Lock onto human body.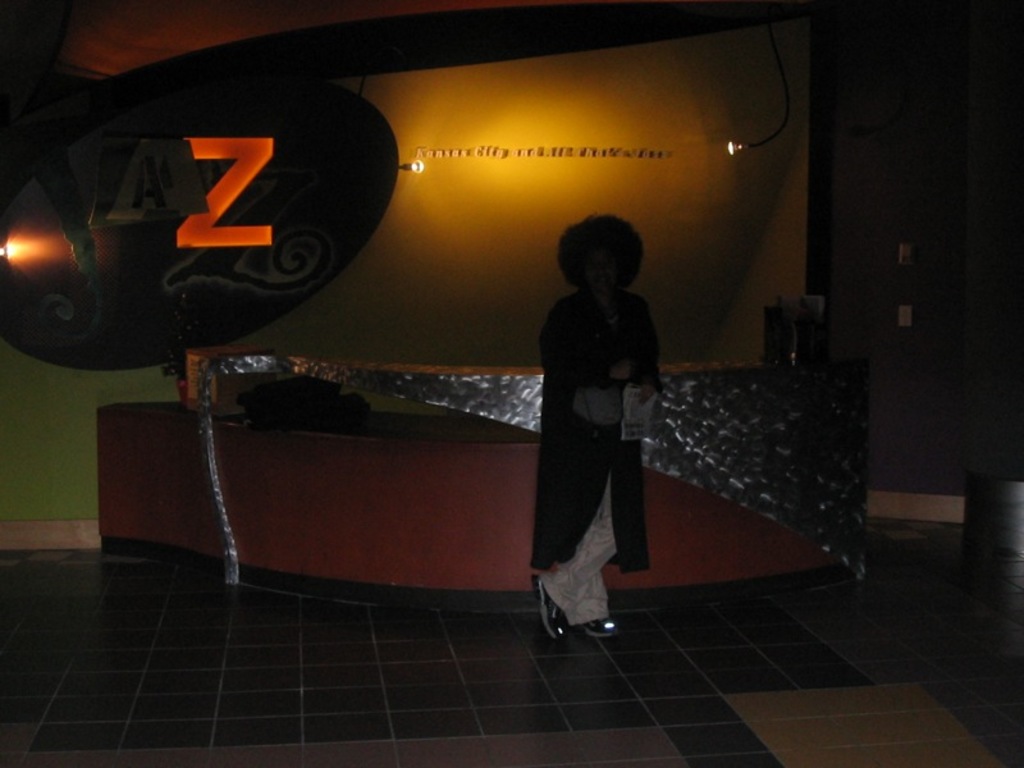
Locked: region(517, 192, 677, 645).
